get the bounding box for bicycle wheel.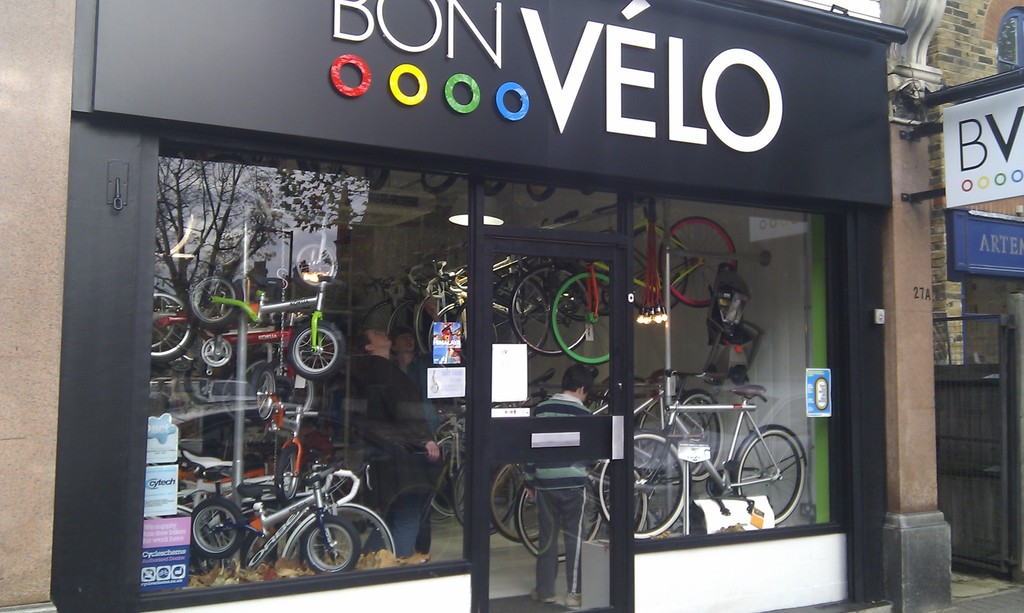
[left=490, top=271, right=548, bottom=354].
